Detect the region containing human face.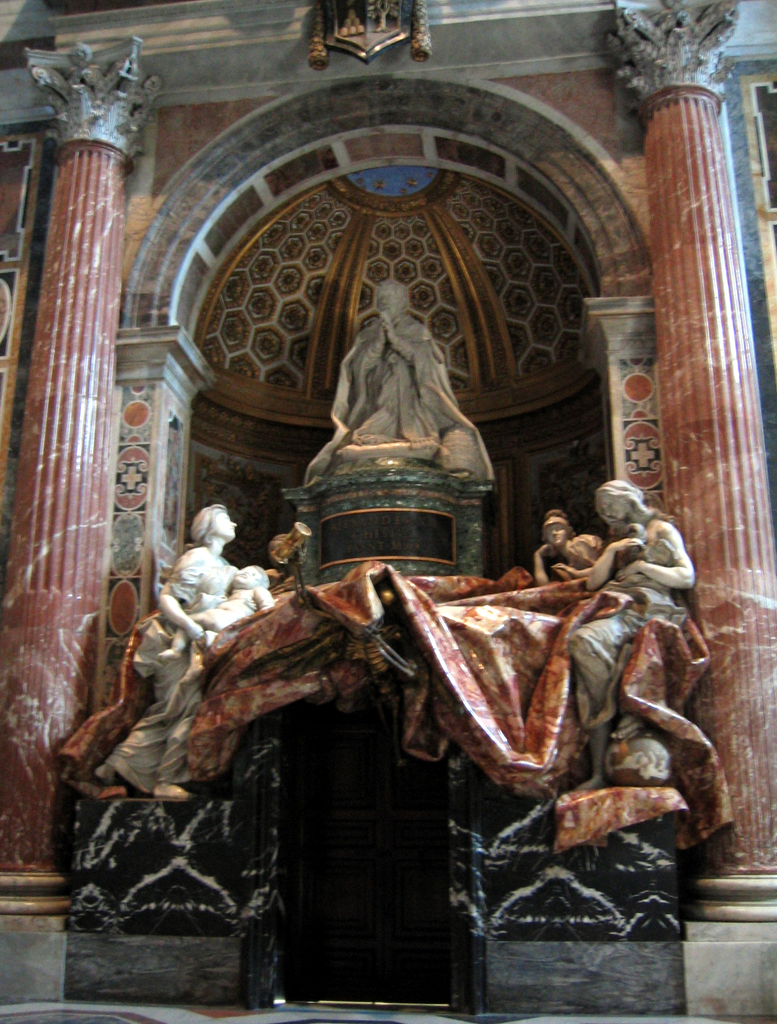
217:511:238:540.
